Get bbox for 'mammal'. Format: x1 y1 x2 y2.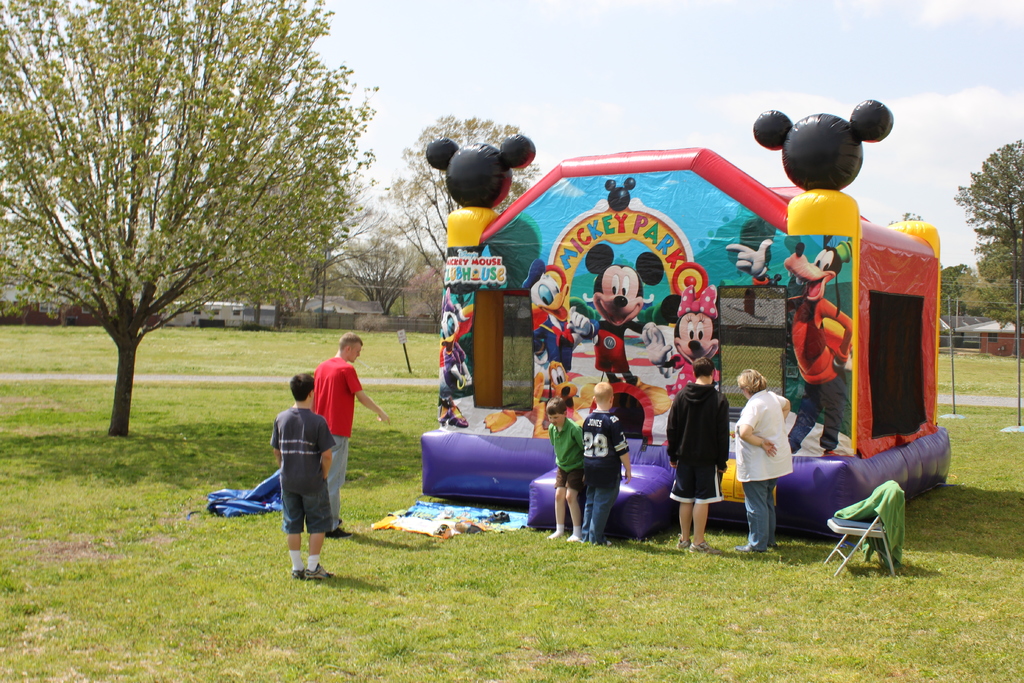
309 332 391 537.
